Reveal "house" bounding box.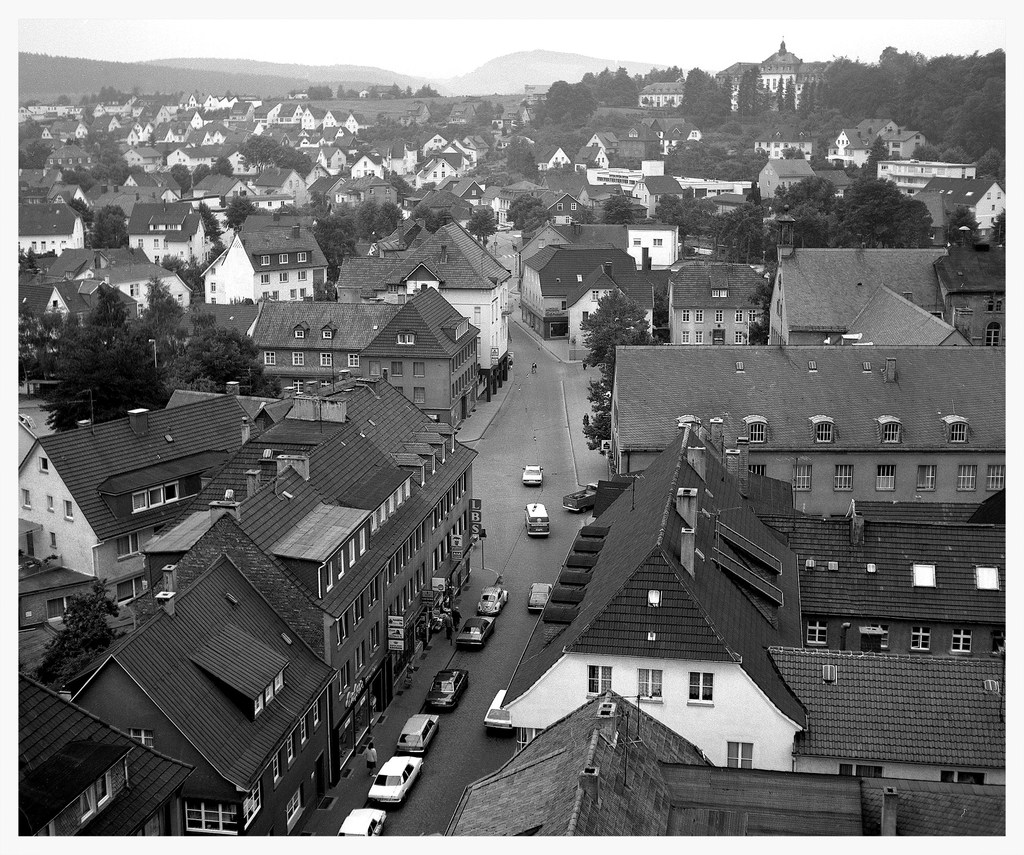
Revealed: box(13, 670, 191, 851).
